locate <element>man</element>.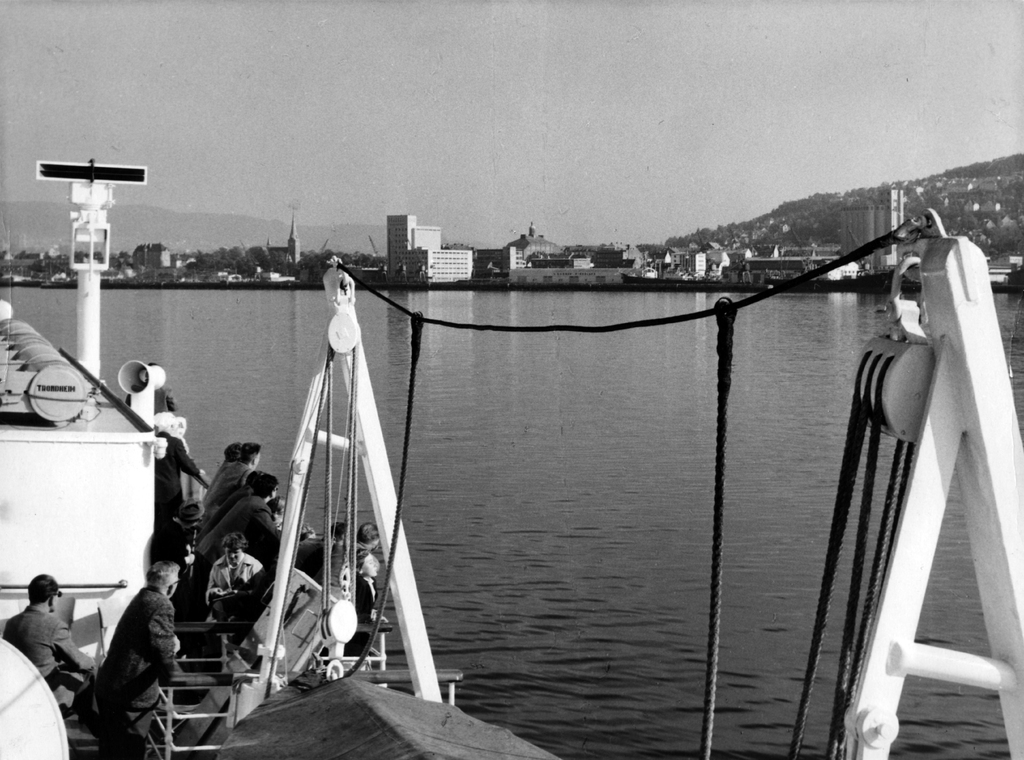
Bounding box: (321, 521, 348, 584).
